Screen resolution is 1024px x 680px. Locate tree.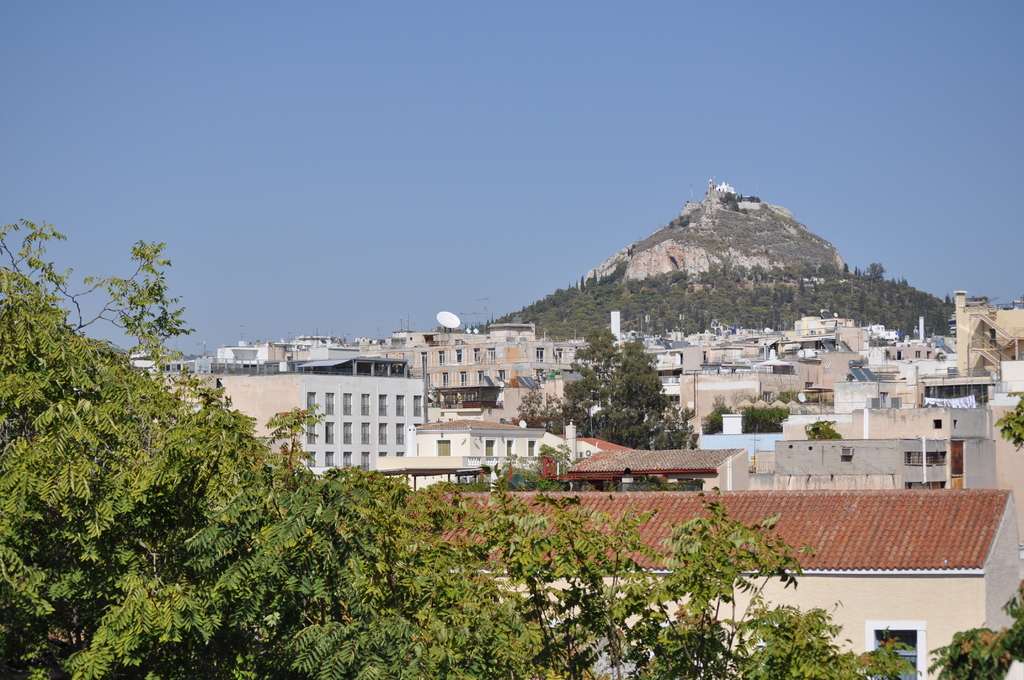
box(925, 577, 1023, 679).
